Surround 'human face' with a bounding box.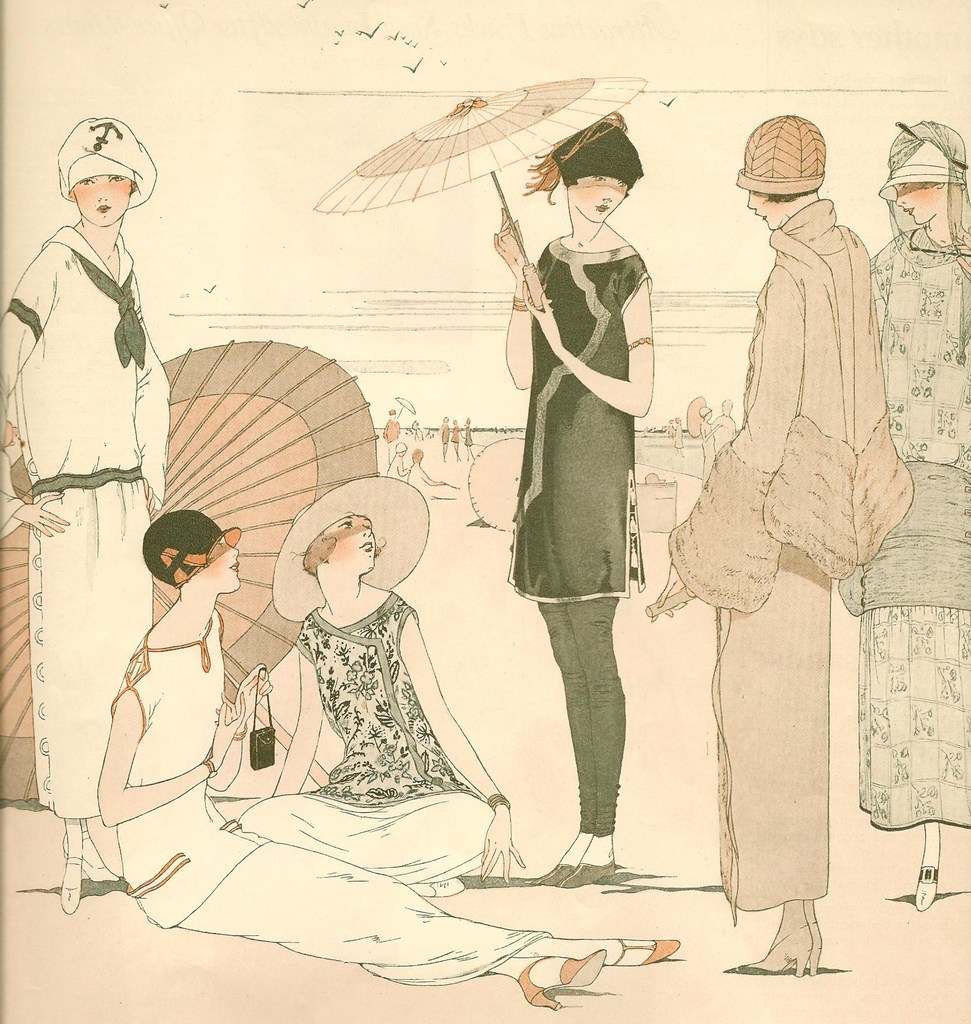
box(897, 180, 945, 225).
